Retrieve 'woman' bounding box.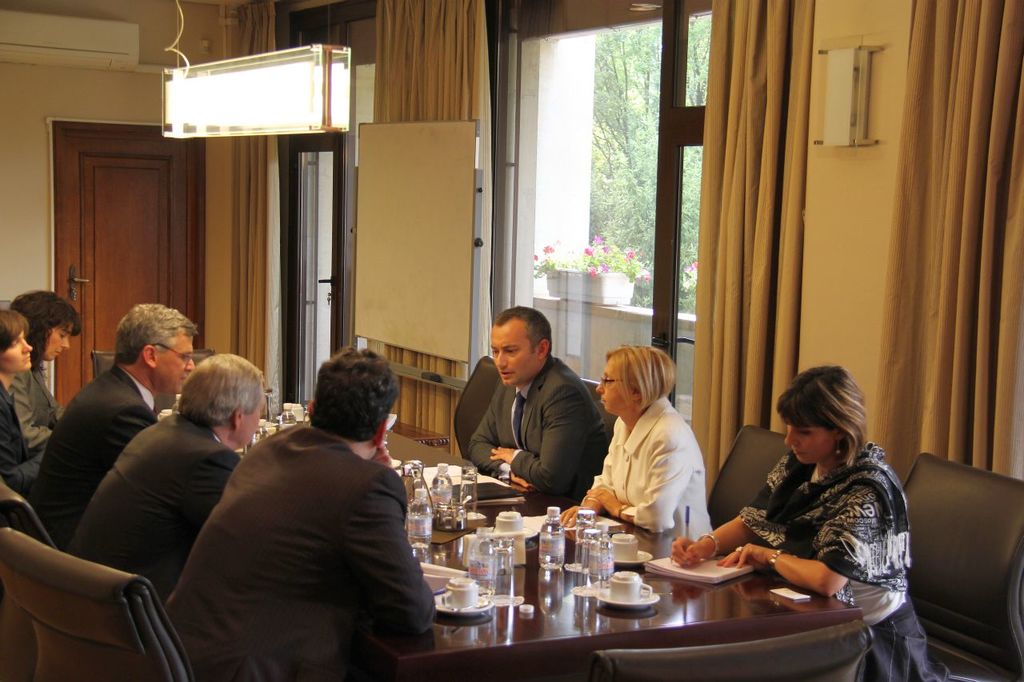
Bounding box: (599, 335, 722, 560).
